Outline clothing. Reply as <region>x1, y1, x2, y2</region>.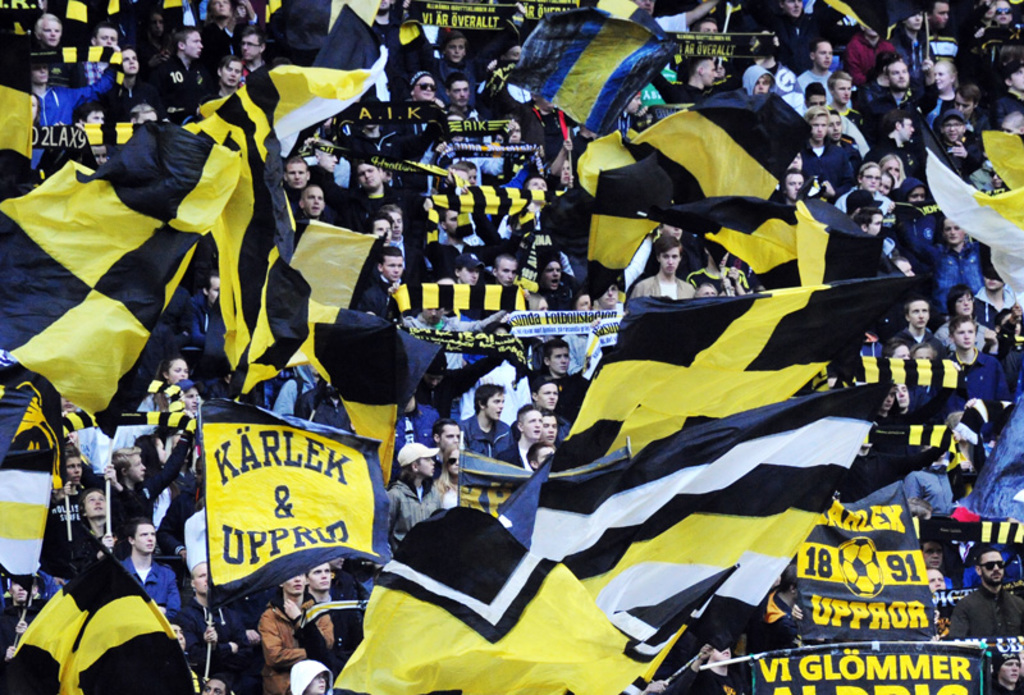
<region>31, 484, 93, 596</region>.
